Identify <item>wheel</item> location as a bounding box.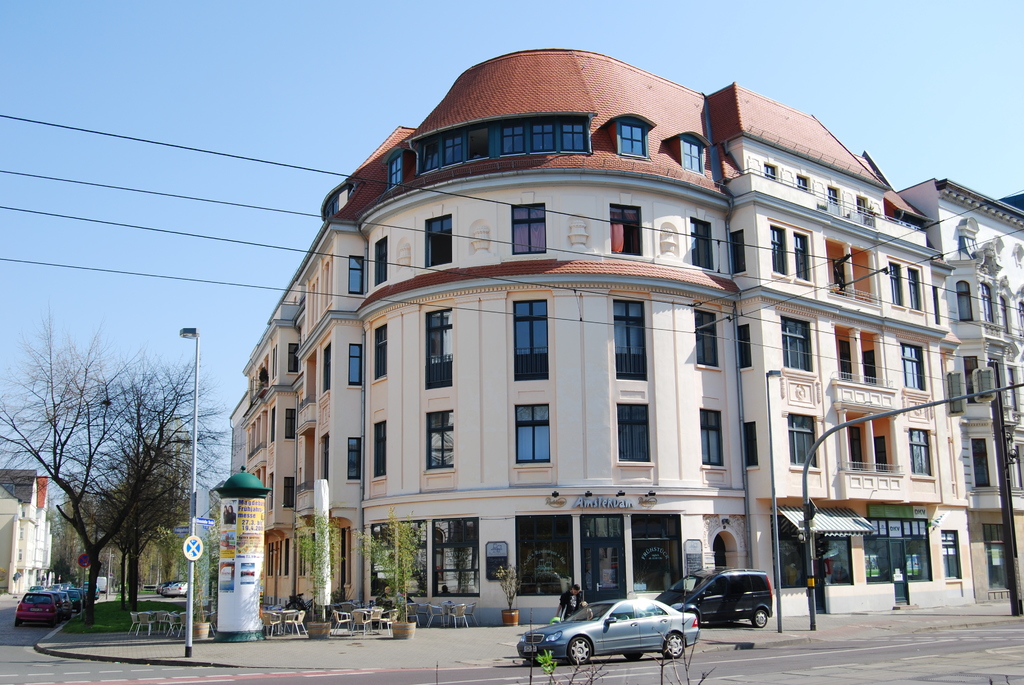
box(755, 610, 769, 627).
